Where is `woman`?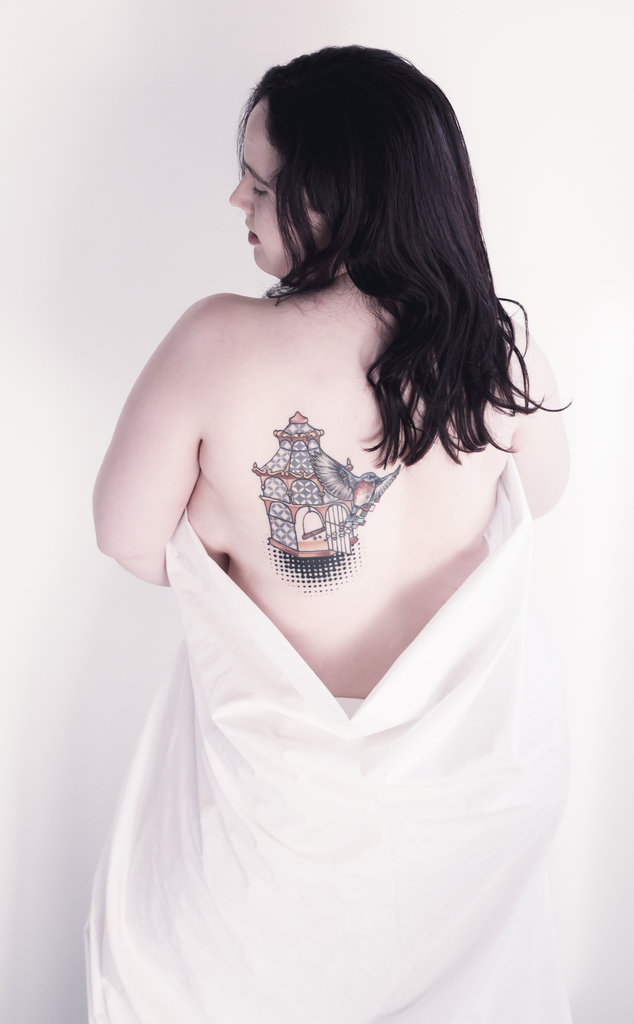
rect(83, 19, 615, 1023).
